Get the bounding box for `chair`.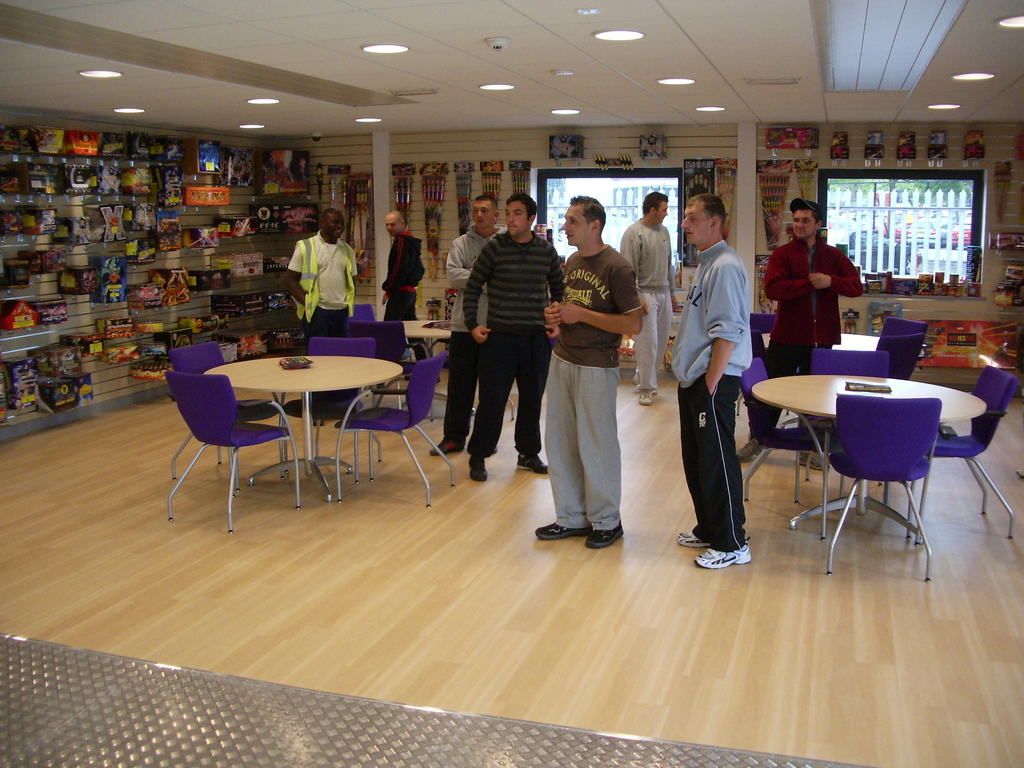
746/312/772/331.
